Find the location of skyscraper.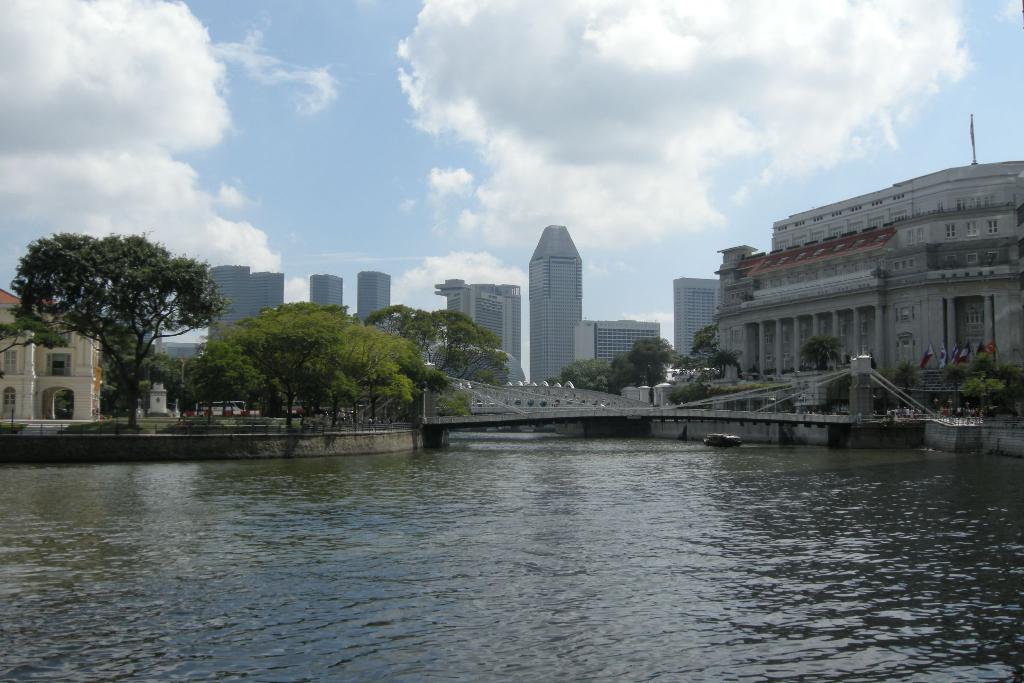
Location: 527 225 584 386.
